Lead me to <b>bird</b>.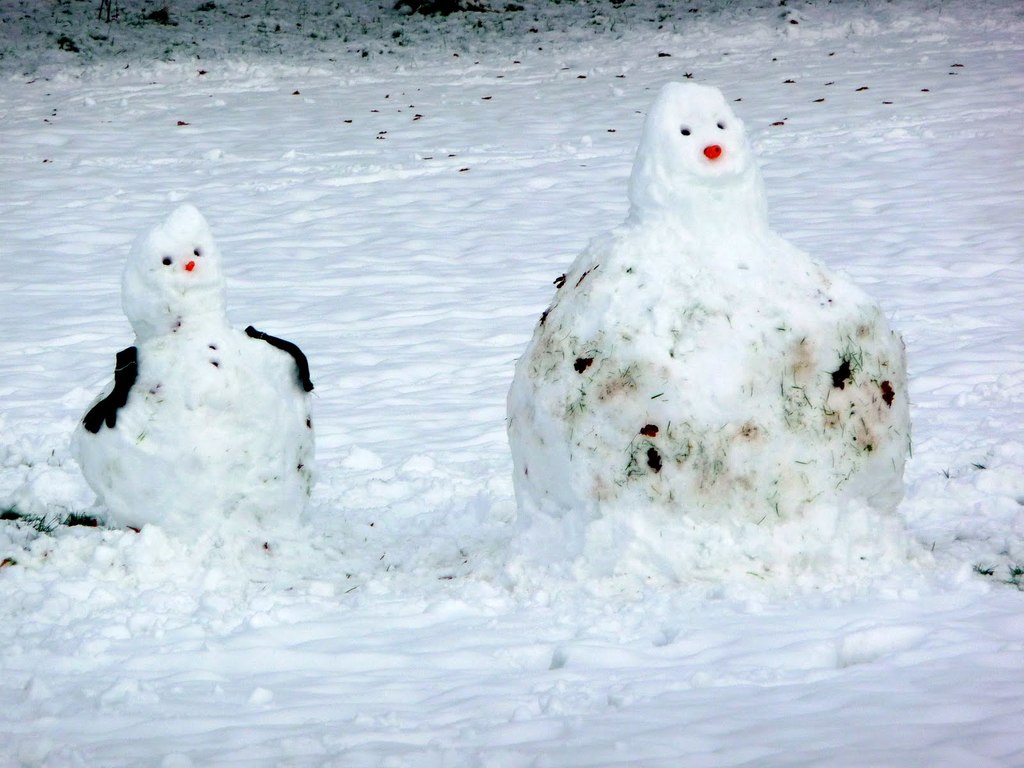
Lead to Rect(70, 204, 324, 540).
